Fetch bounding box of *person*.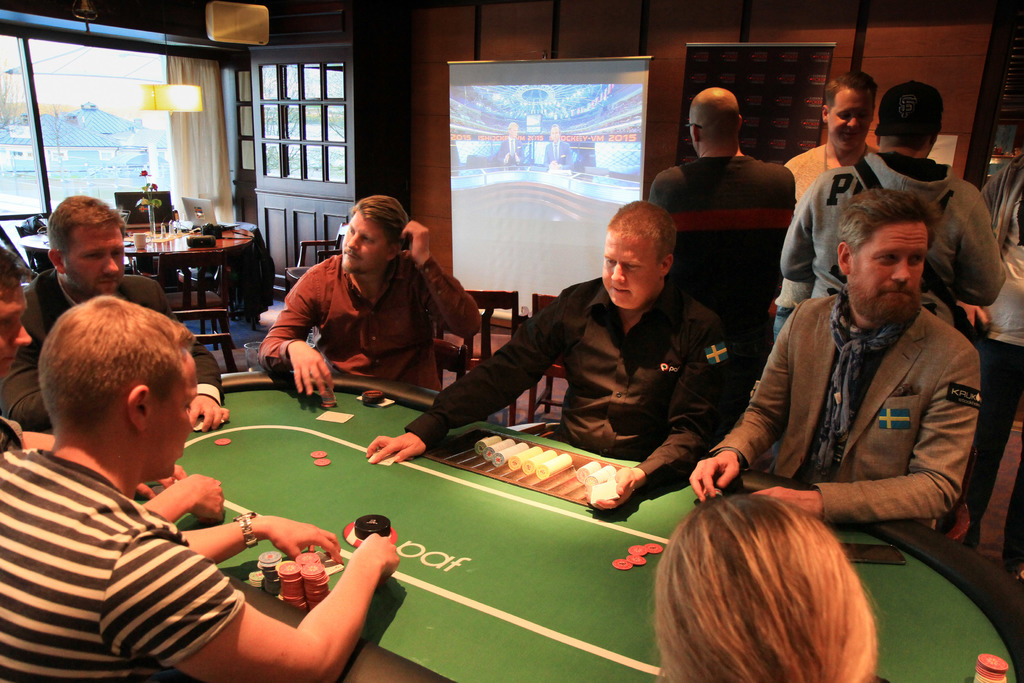
Bbox: <region>726, 176, 987, 579</region>.
